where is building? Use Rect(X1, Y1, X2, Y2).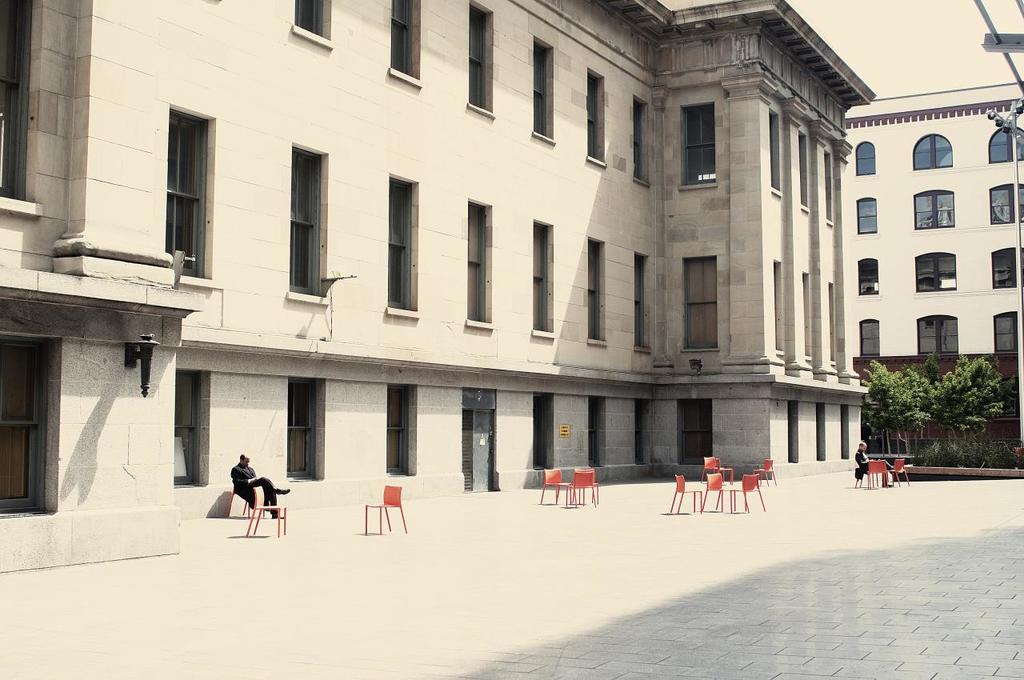
Rect(0, 0, 871, 579).
